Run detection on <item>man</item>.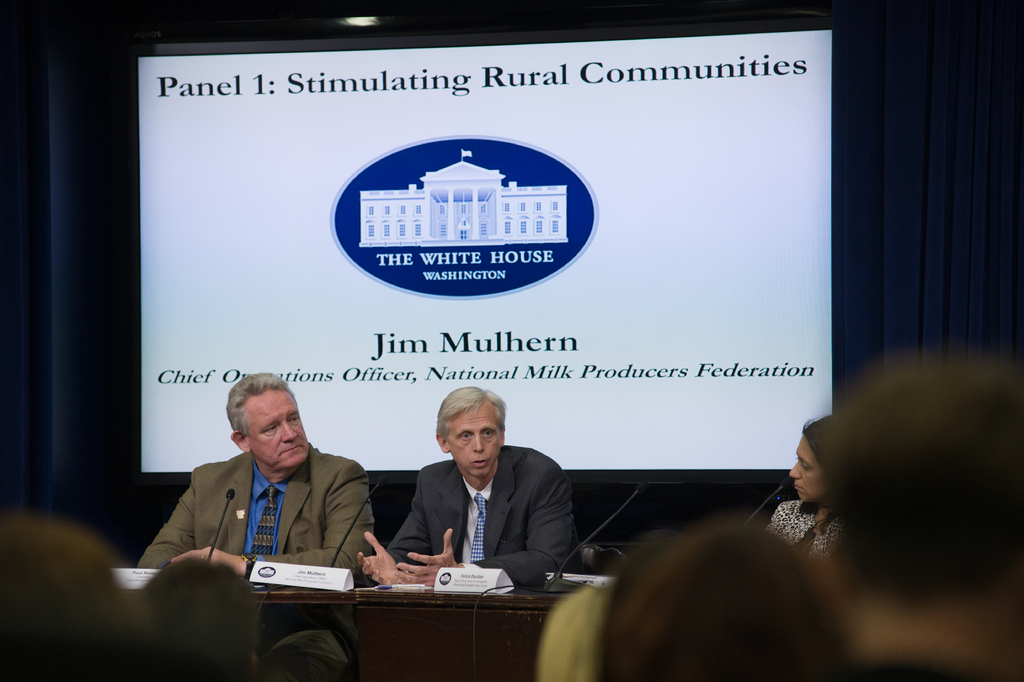
Result: BBox(387, 396, 577, 595).
